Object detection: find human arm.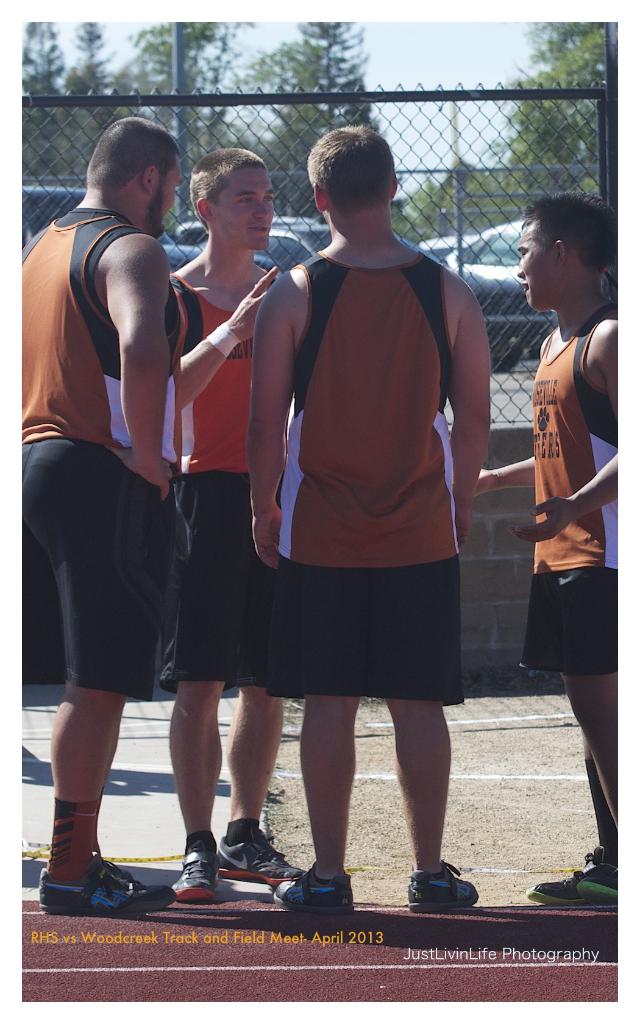
444 282 494 552.
